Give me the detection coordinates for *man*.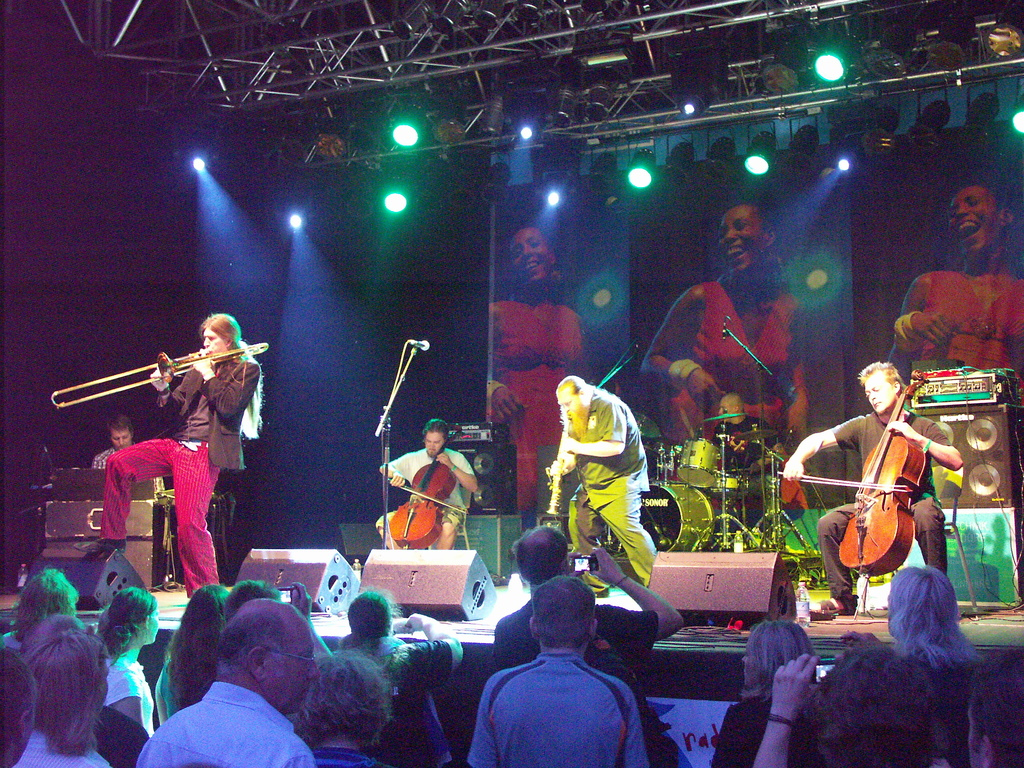
detection(0, 645, 38, 767).
